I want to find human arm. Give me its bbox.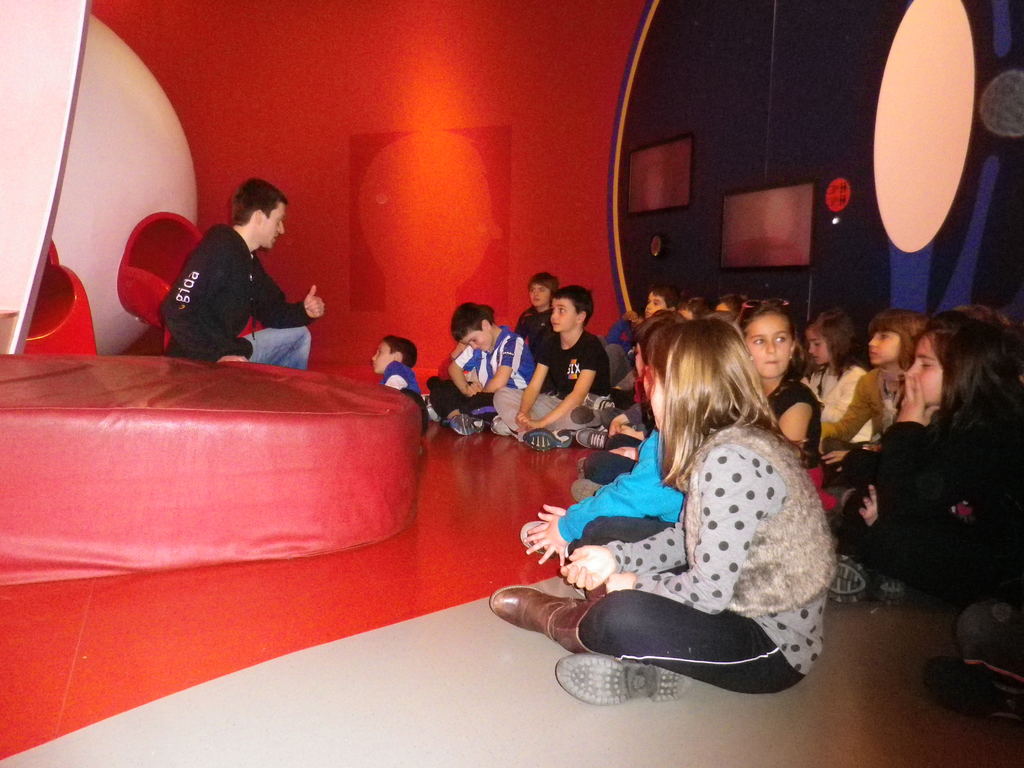
box=[854, 480, 893, 529].
